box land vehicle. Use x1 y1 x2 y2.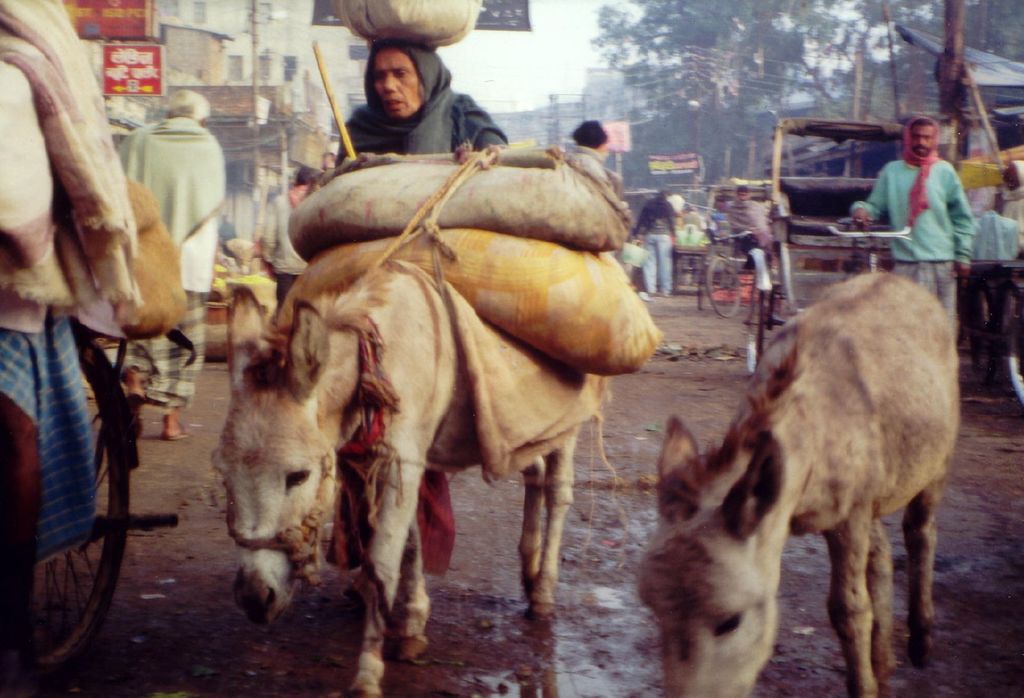
750 116 910 369.
